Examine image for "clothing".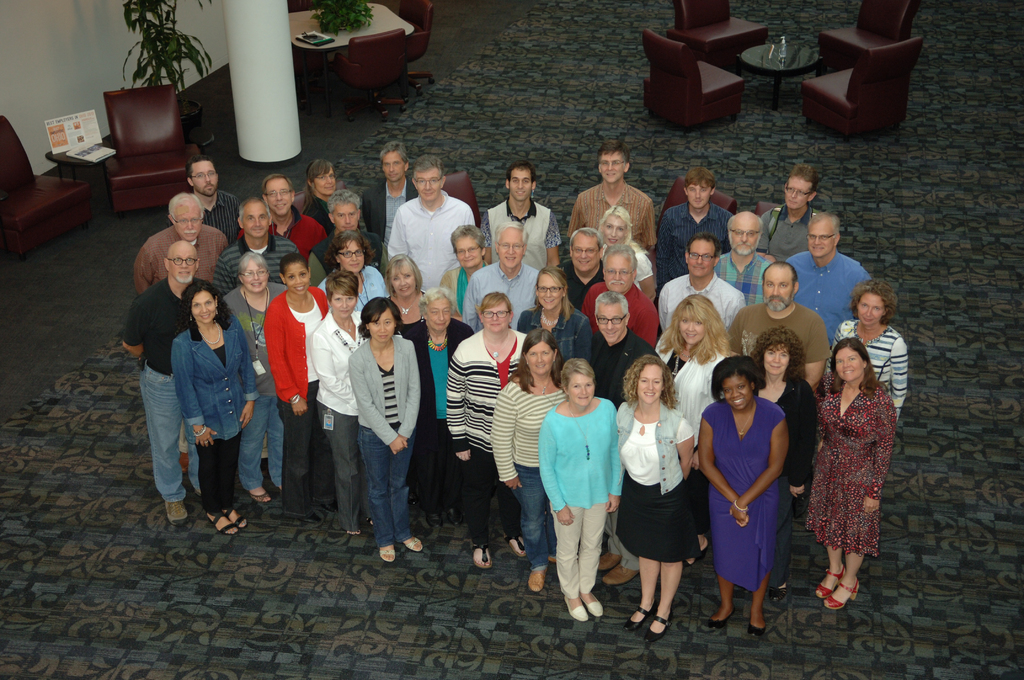
Examination result: 132 230 230 293.
